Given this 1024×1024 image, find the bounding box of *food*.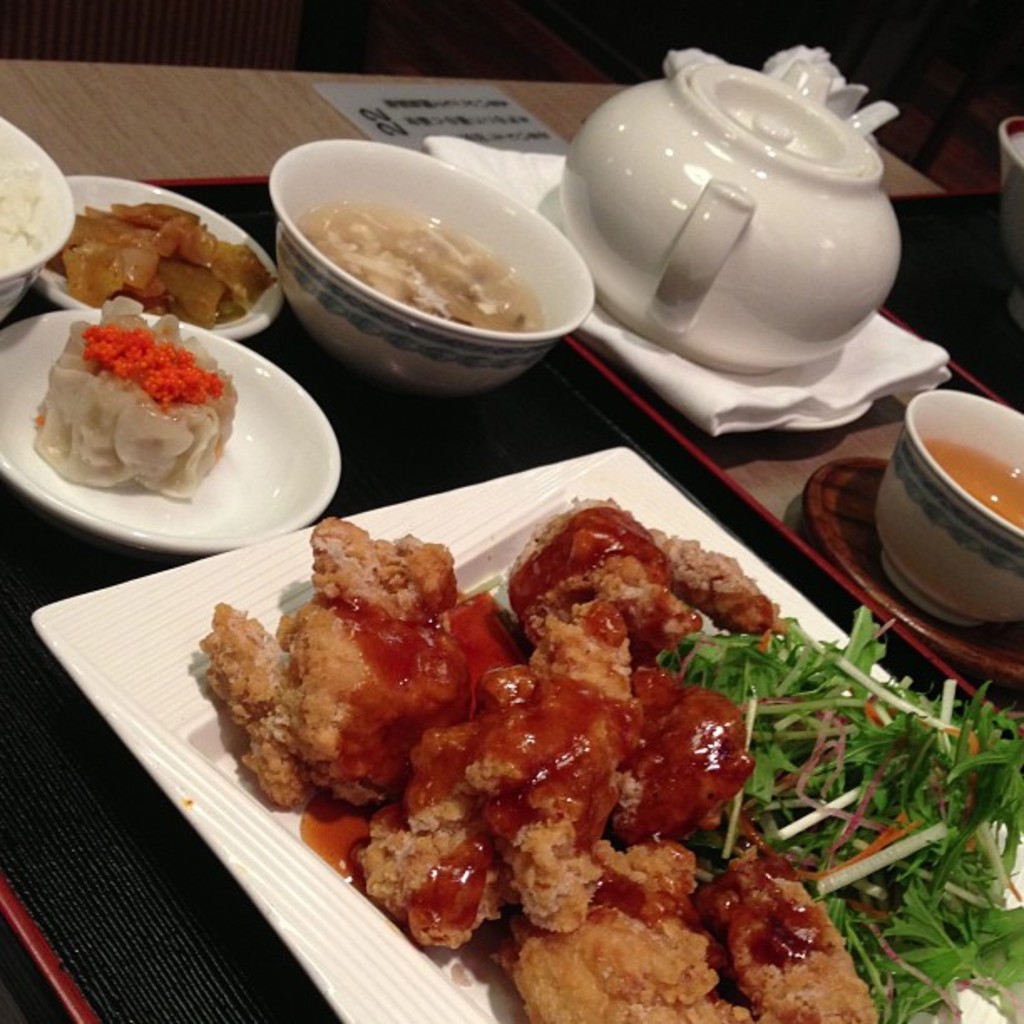
(left=194, top=492, right=1022, bottom=1022).
